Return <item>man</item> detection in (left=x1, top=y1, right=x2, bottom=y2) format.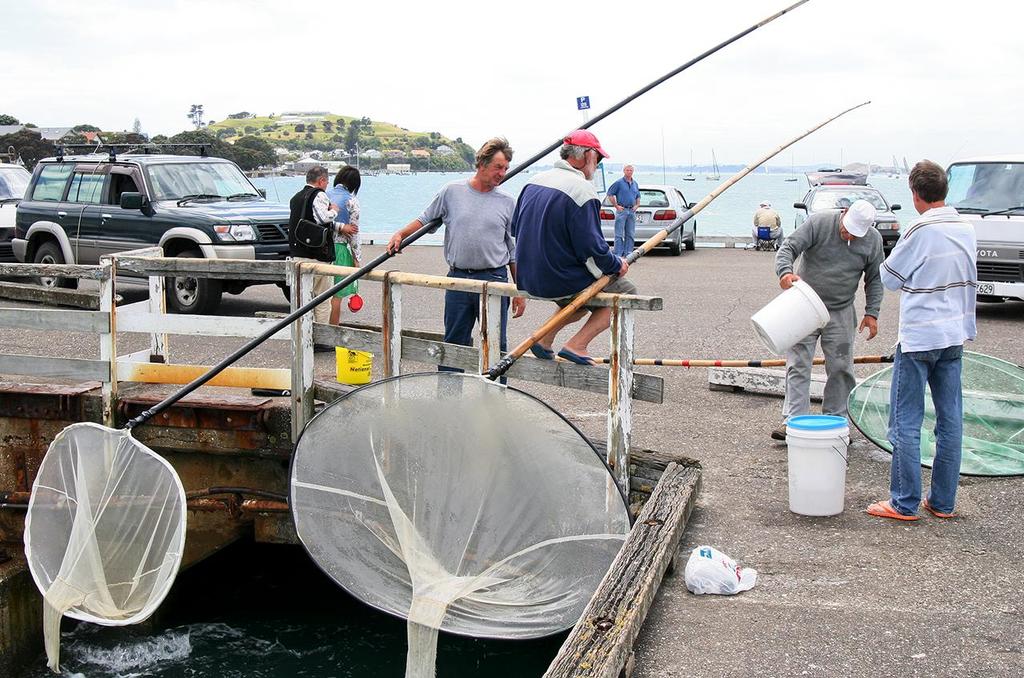
(left=386, top=131, right=526, bottom=402).
